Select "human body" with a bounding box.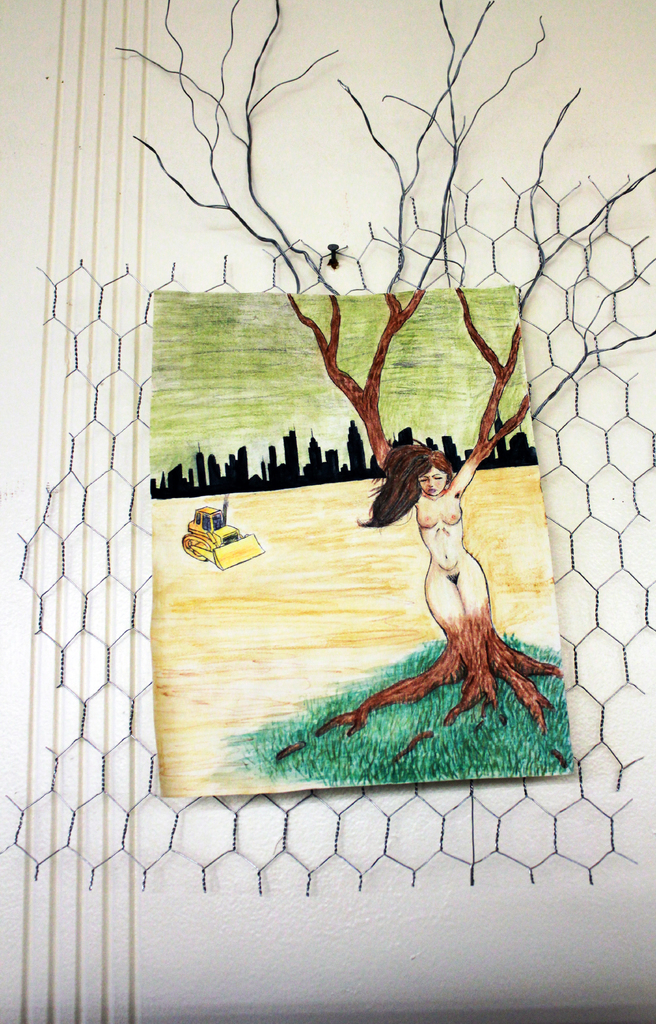
box=[377, 440, 492, 705].
